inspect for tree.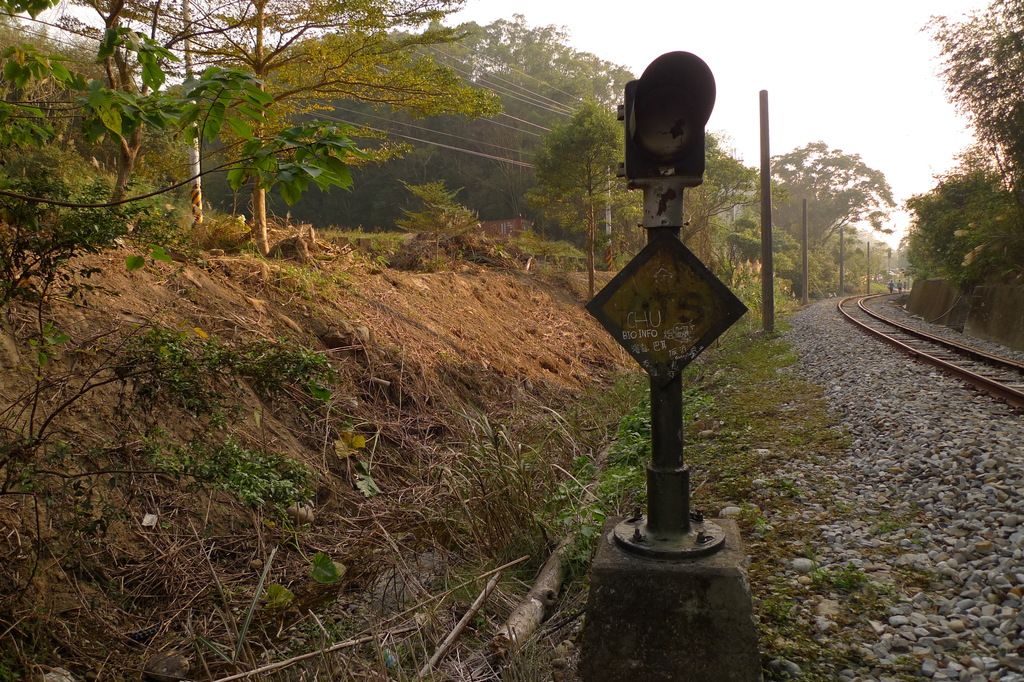
Inspection: bbox(842, 146, 988, 301).
